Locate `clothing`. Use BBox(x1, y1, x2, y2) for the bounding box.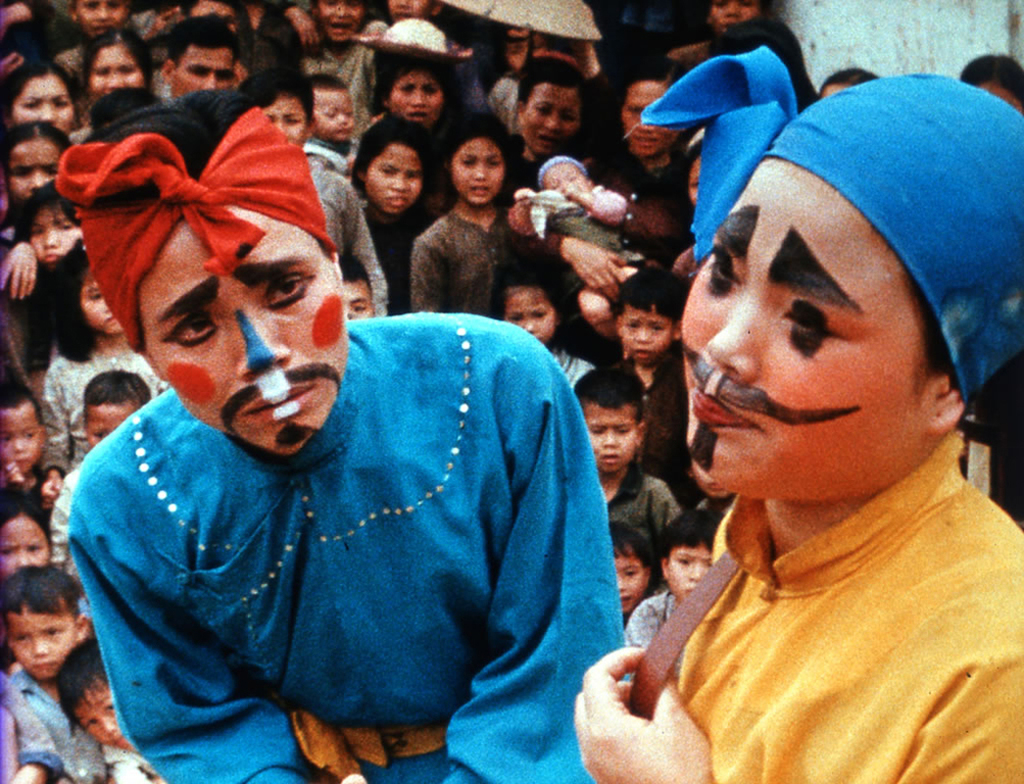
BBox(300, 40, 375, 125).
